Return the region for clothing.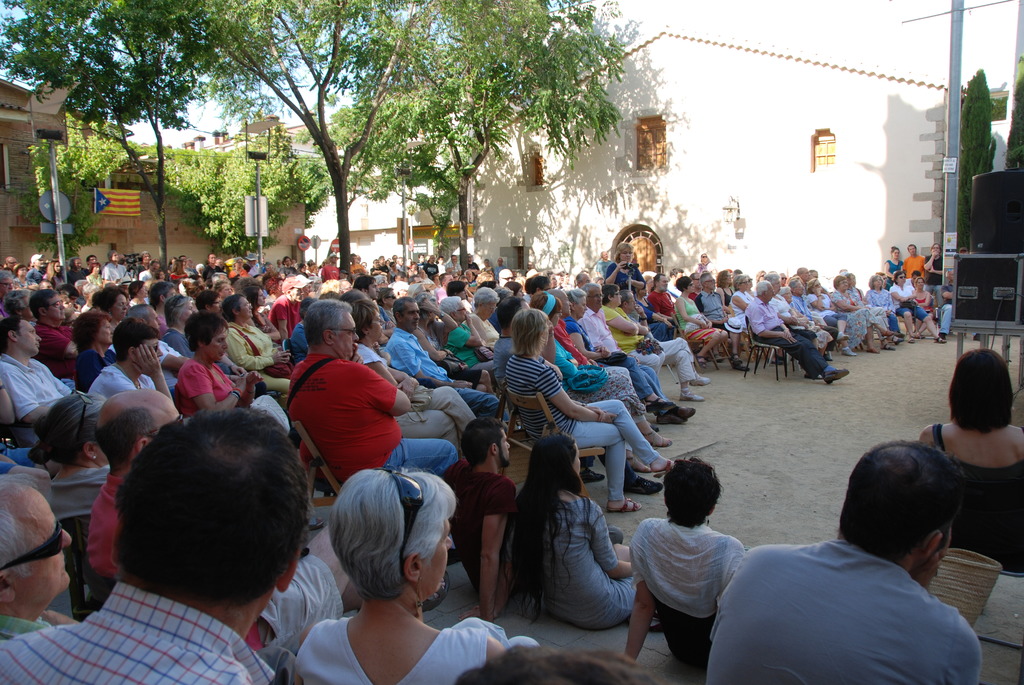
<bbox>924, 251, 943, 308</bbox>.
